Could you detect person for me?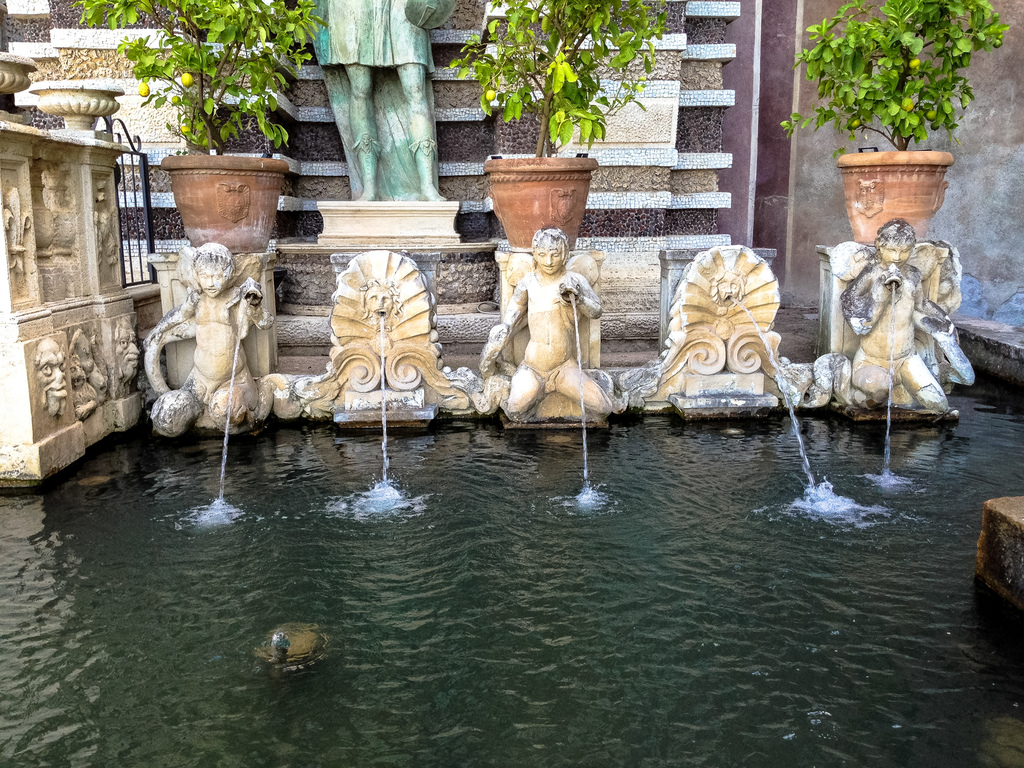
Detection result: {"left": 134, "top": 245, "right": 281, "bottom": 438}.
